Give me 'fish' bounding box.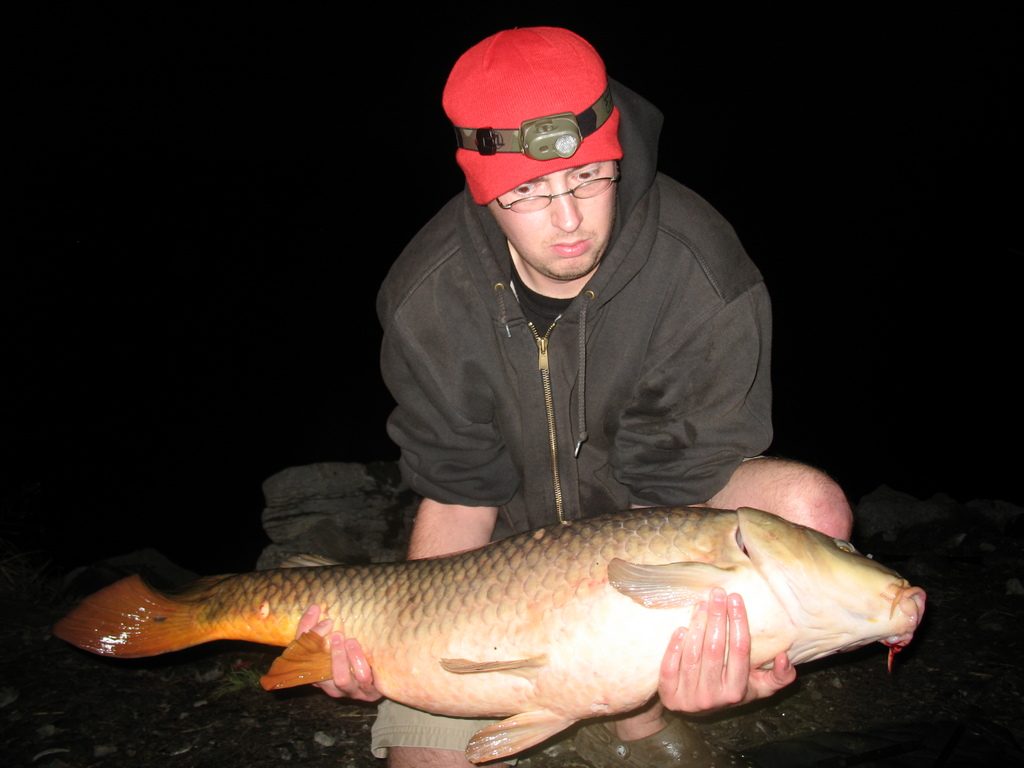
<region>45, 489, 911, 738</region>.
